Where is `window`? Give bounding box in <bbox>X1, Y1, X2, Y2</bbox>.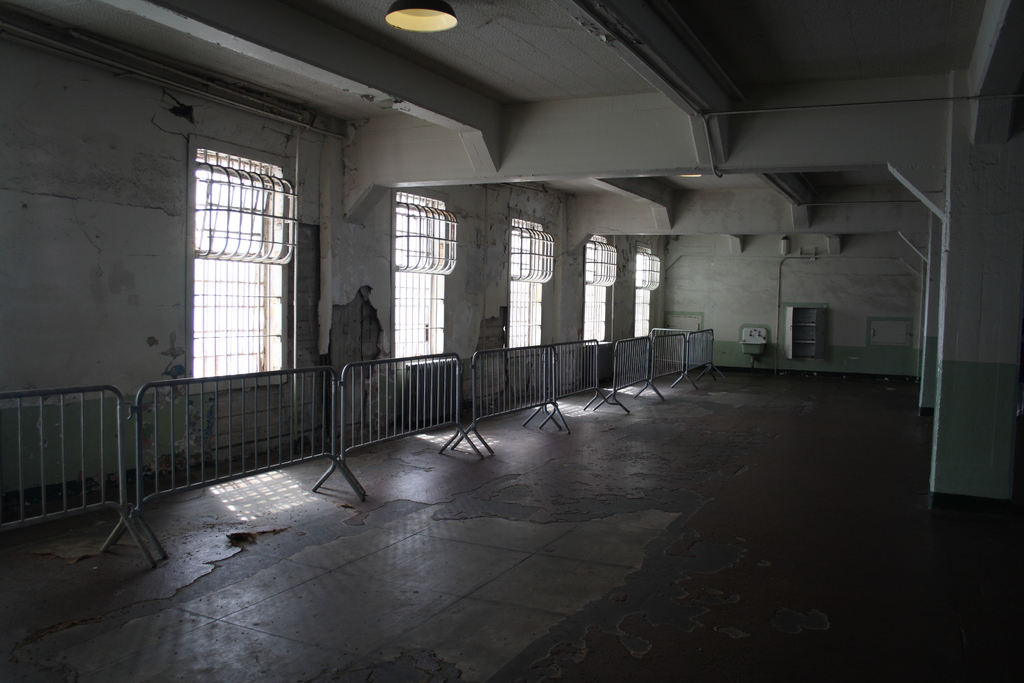
<bbox>502, 217, 551, 350</bbox>.
